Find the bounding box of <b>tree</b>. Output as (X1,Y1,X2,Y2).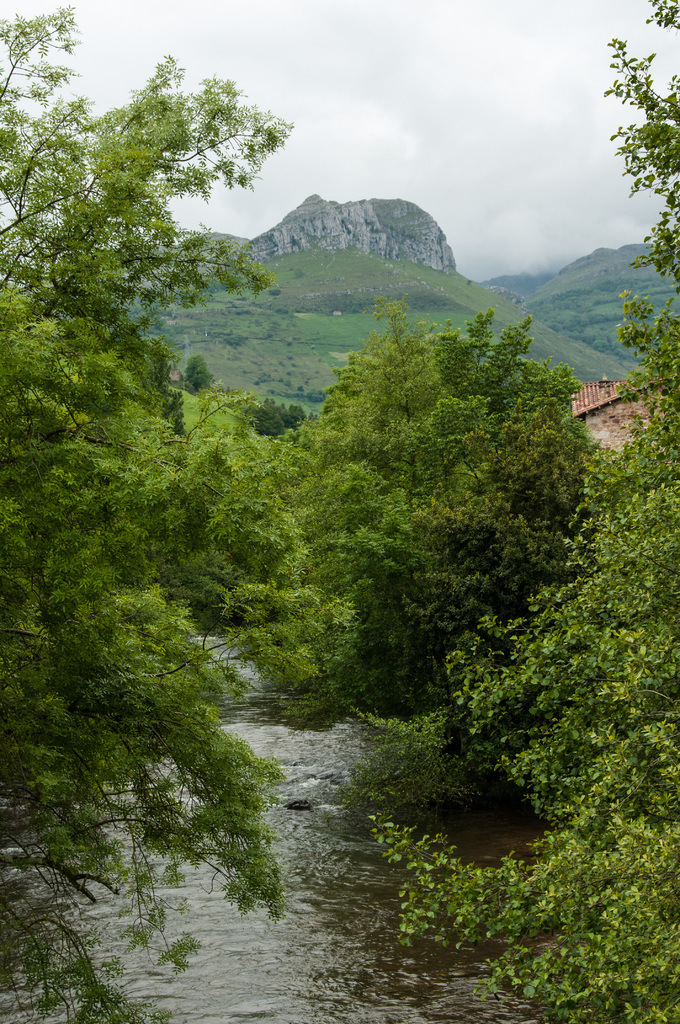
(0,6,301,1022).
